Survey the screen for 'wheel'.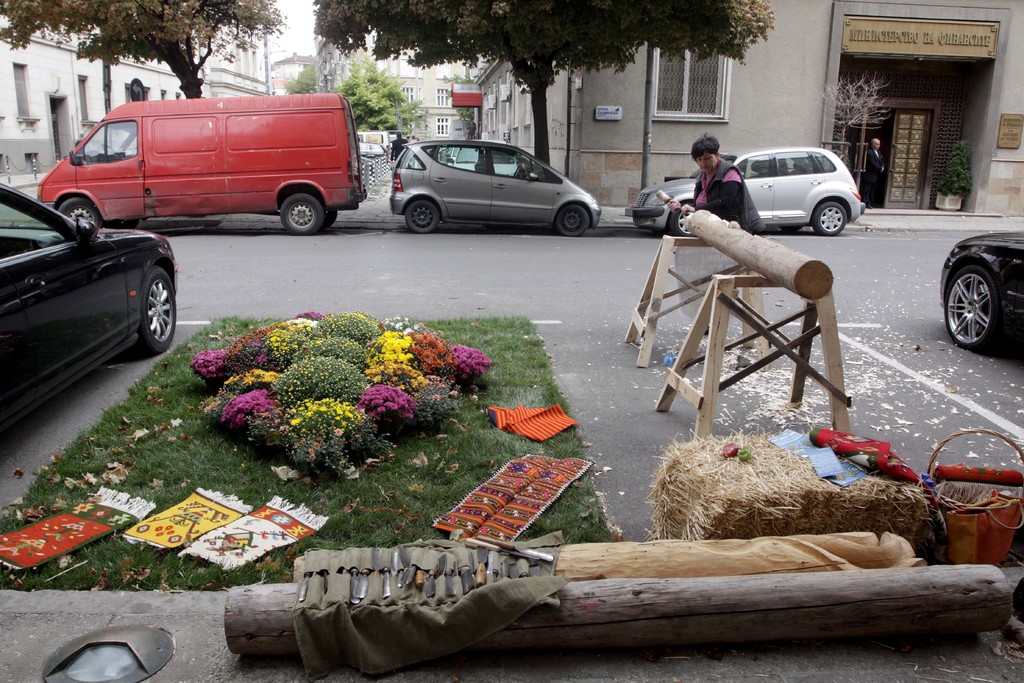
Survey found: {"left": 558, "top": 205, "right": 588, "bottom": 236}.
